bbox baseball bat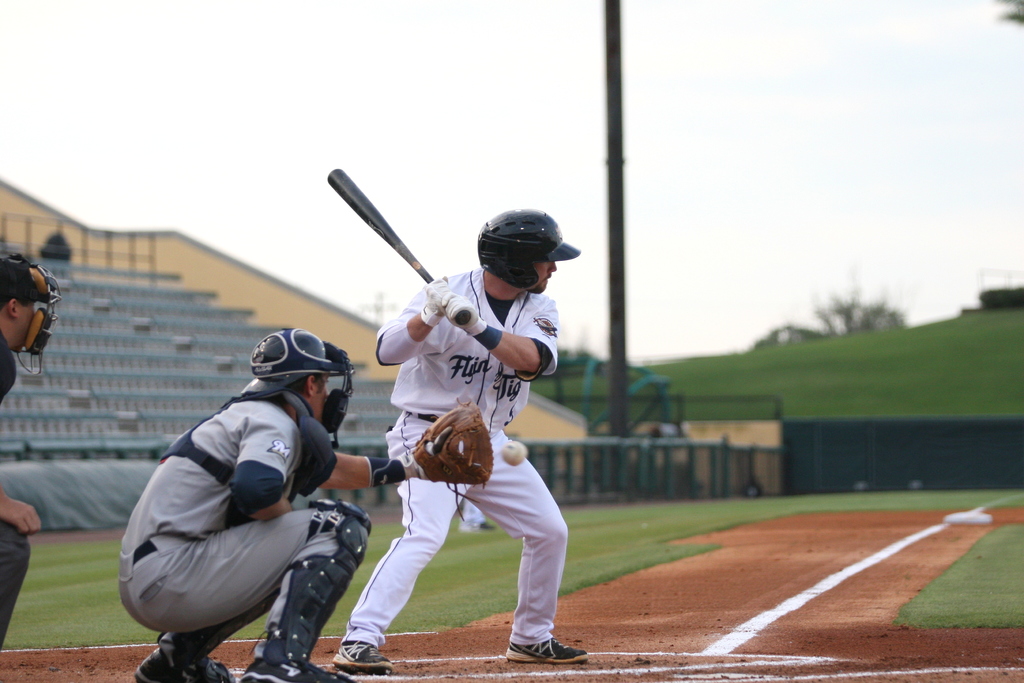
left=324, top=164, right=470, bottom=330
